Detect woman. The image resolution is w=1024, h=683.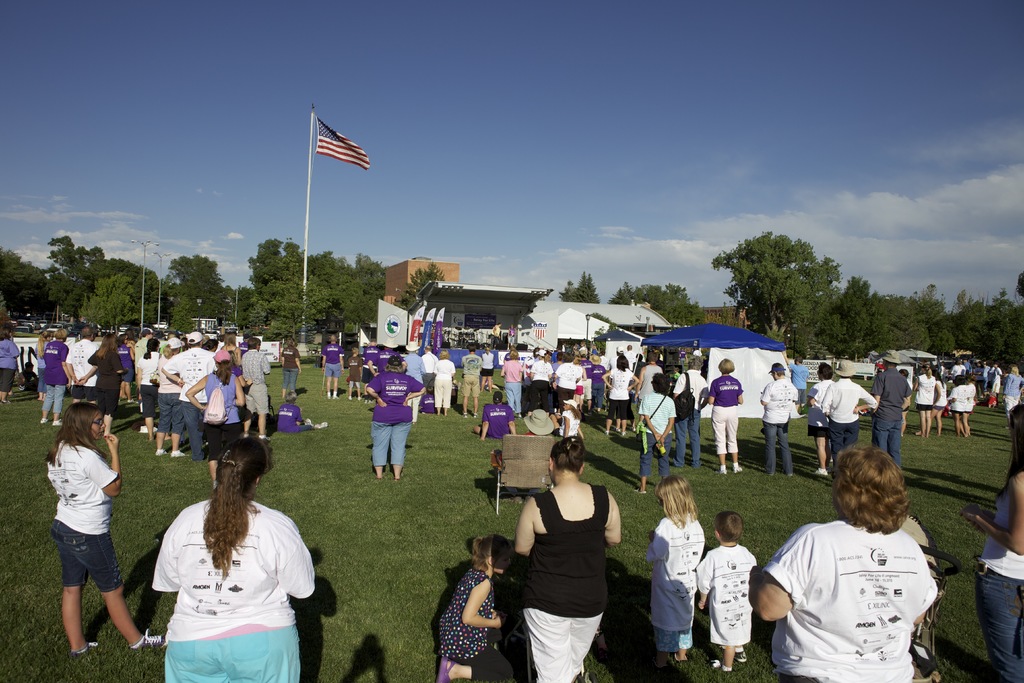
x1=530, y1=346, x2=551, y2=411.
